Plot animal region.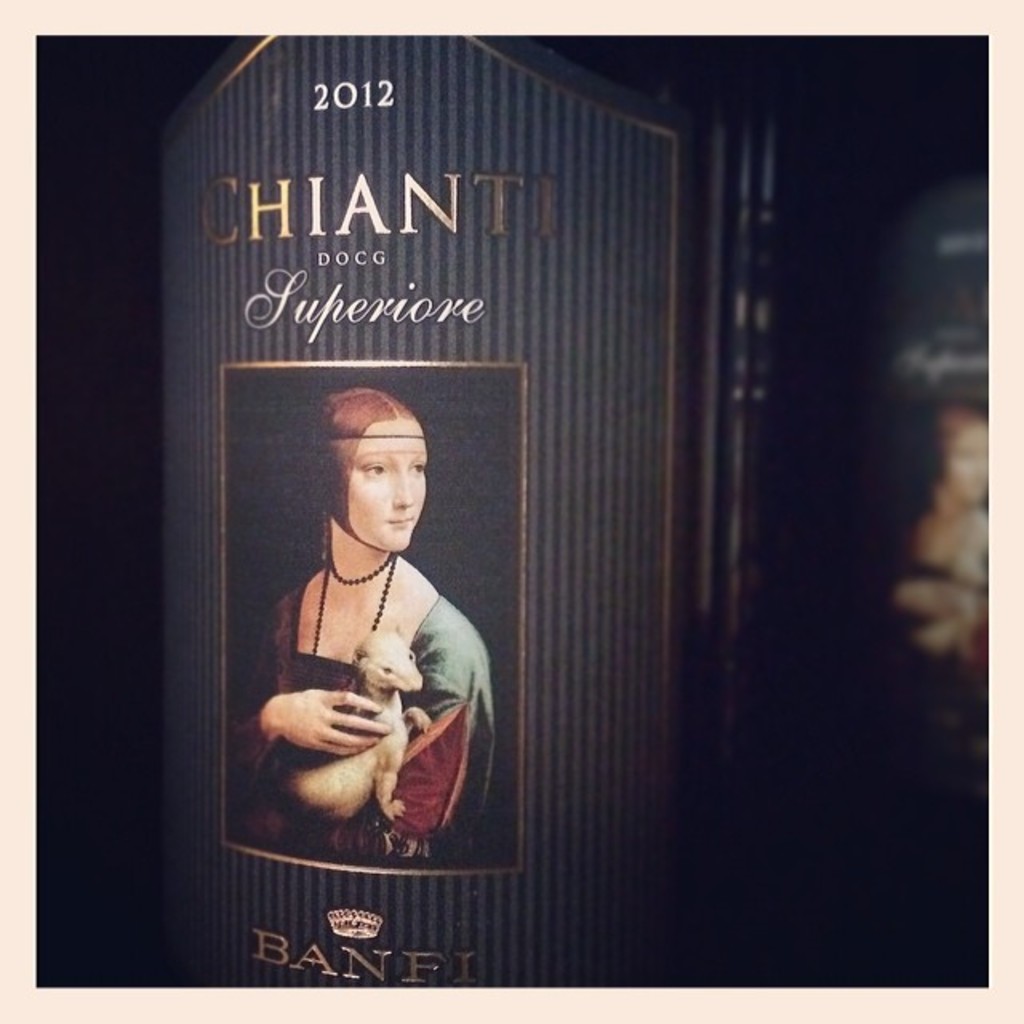
Plotted at crop(283, 619, 426, 824).
